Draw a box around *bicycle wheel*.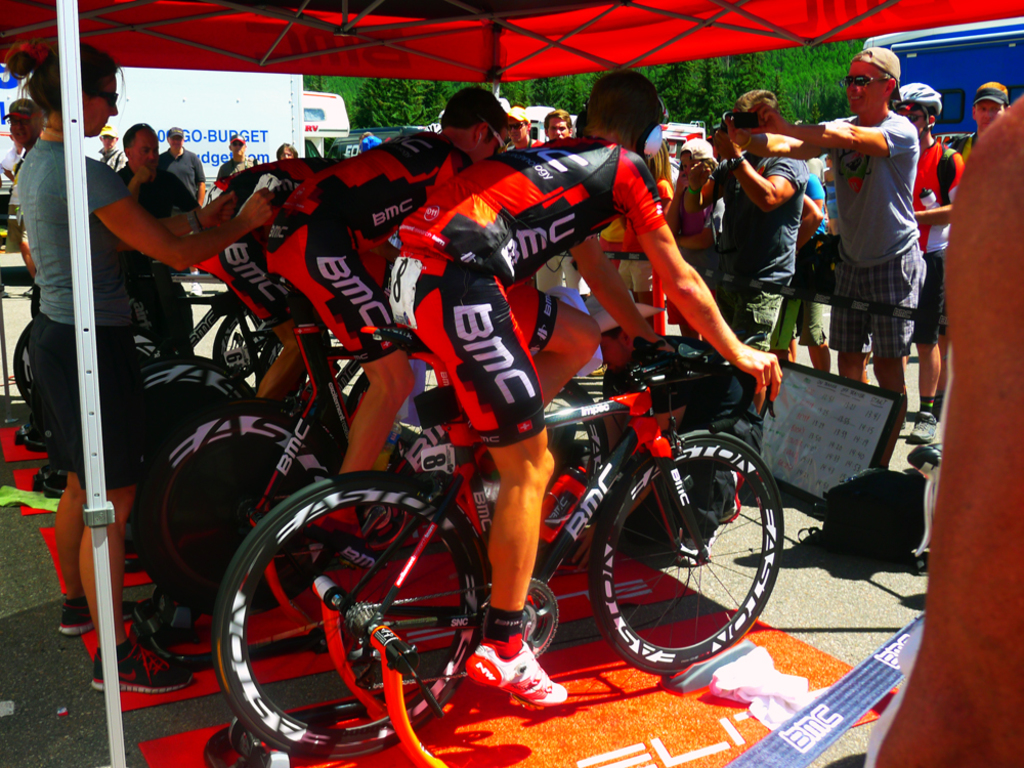
{"left": 213, "top": 472, "right": 487, "bottom": 760}.
